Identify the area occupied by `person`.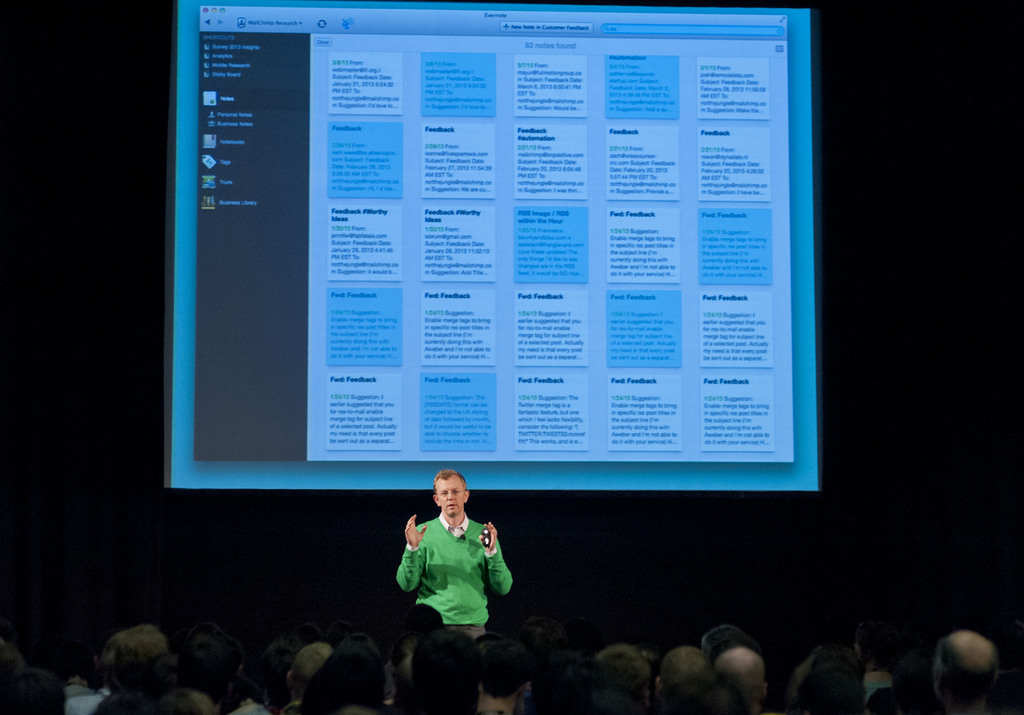
Area: 401/470/513/639.
